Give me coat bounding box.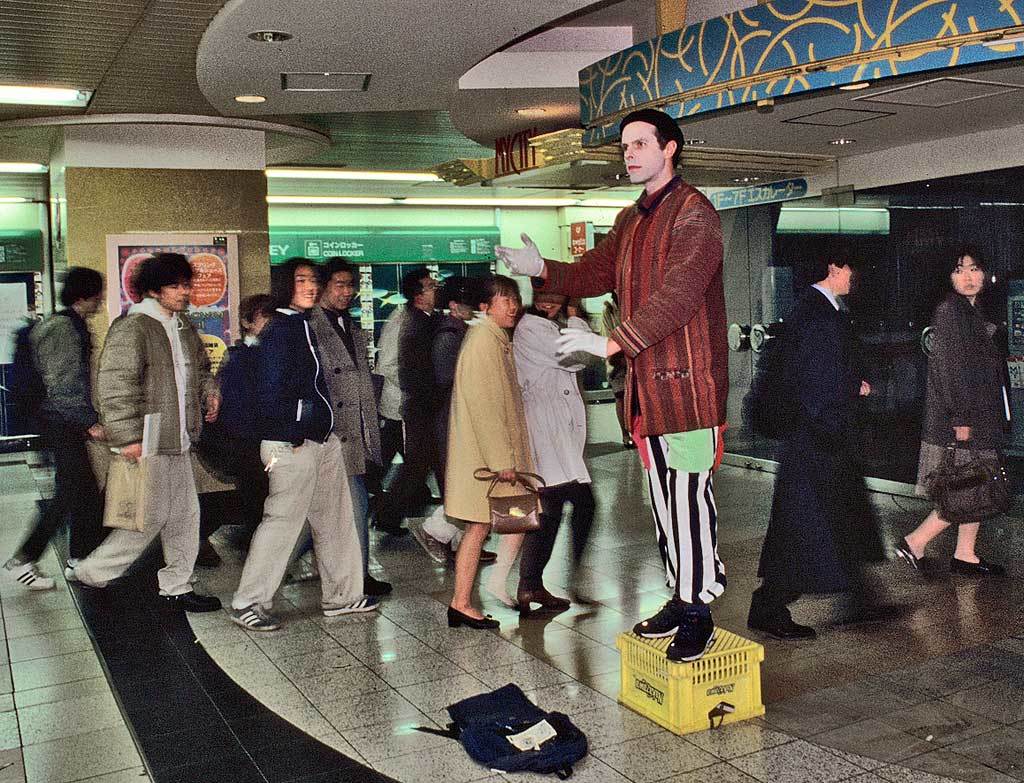
bbox=(749, 281, 898, 597).
